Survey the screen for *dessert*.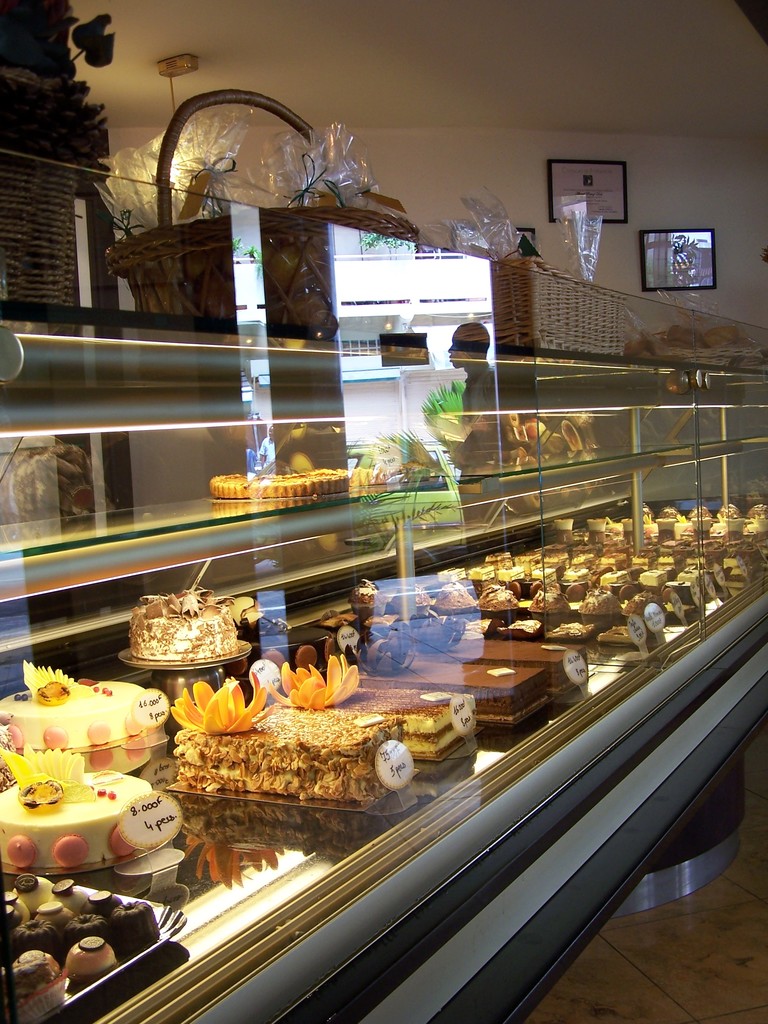
Survey found: 575, 585, 670, 662.
